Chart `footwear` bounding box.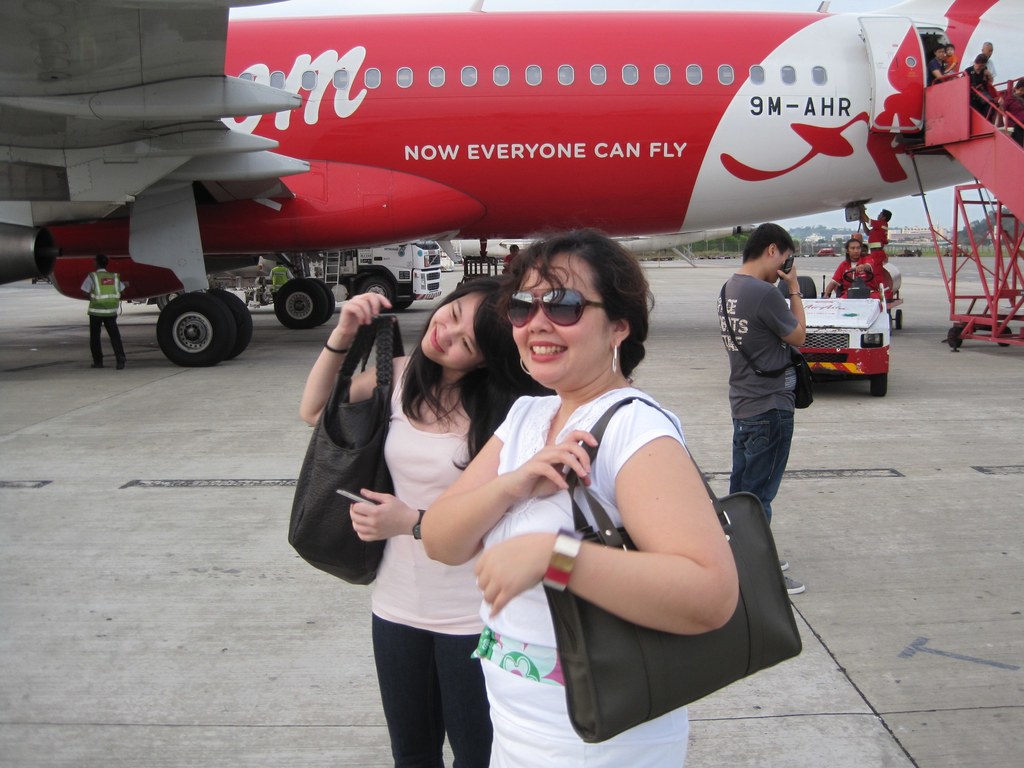
Charted: [left=781, top=572, right=806, bottom=596].
